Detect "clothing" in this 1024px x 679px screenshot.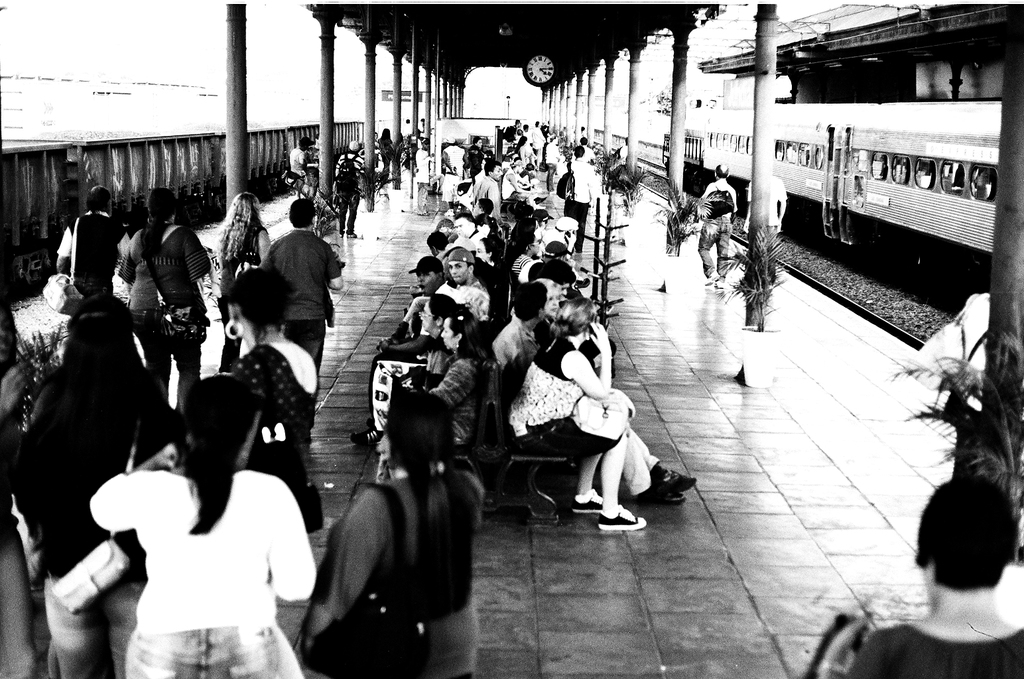
Detection: 223:223:268:371.
